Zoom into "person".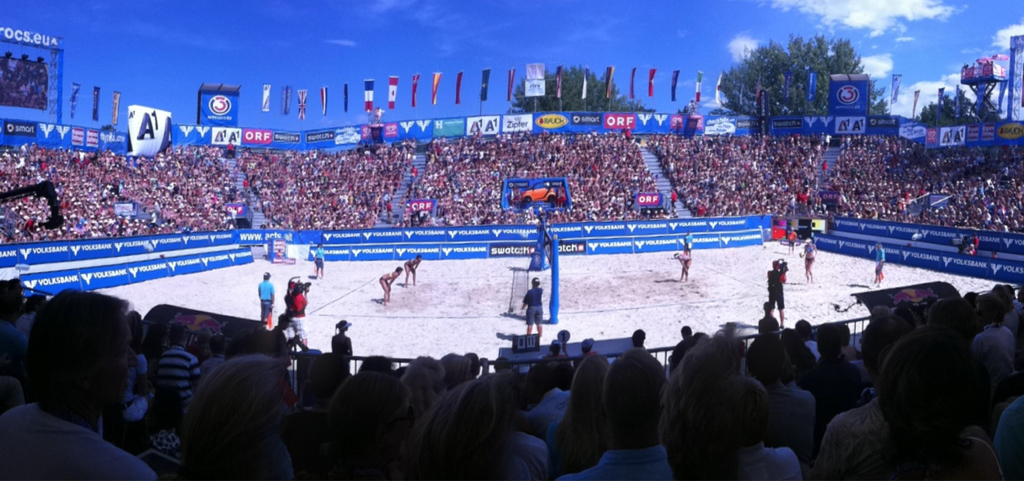
Zoom target: [x1=683, y1=234, x2=692, y2=256].
